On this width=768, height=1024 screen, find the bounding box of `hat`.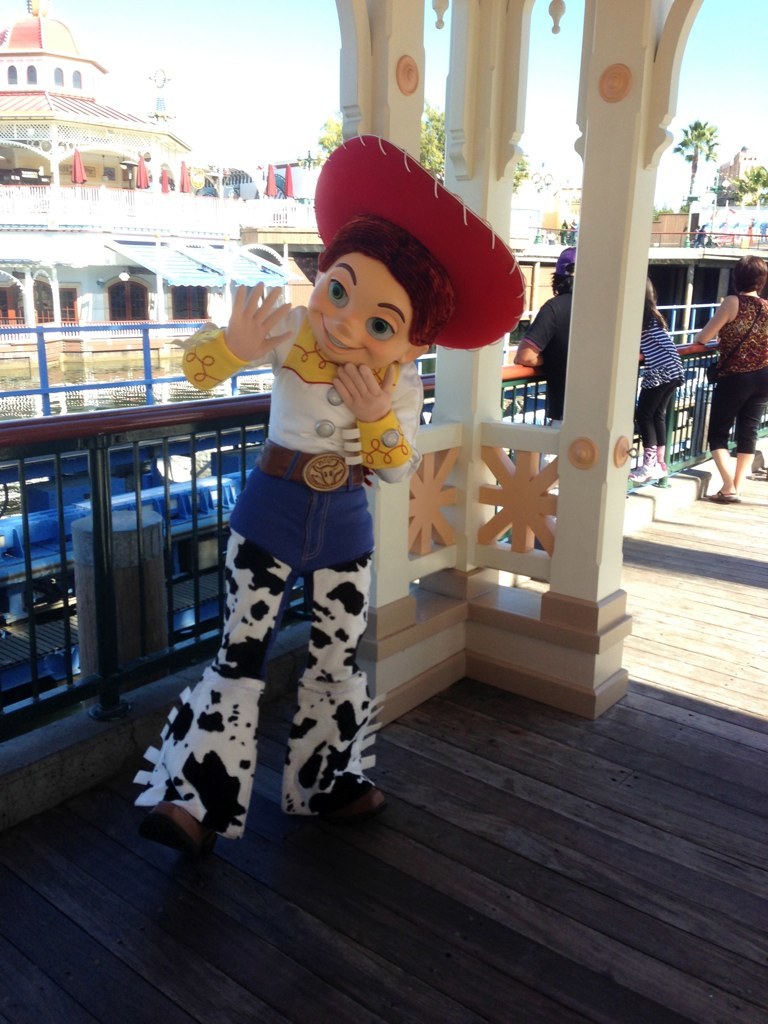
Bounding box: <region>554, 246, 576, 274</region>.
